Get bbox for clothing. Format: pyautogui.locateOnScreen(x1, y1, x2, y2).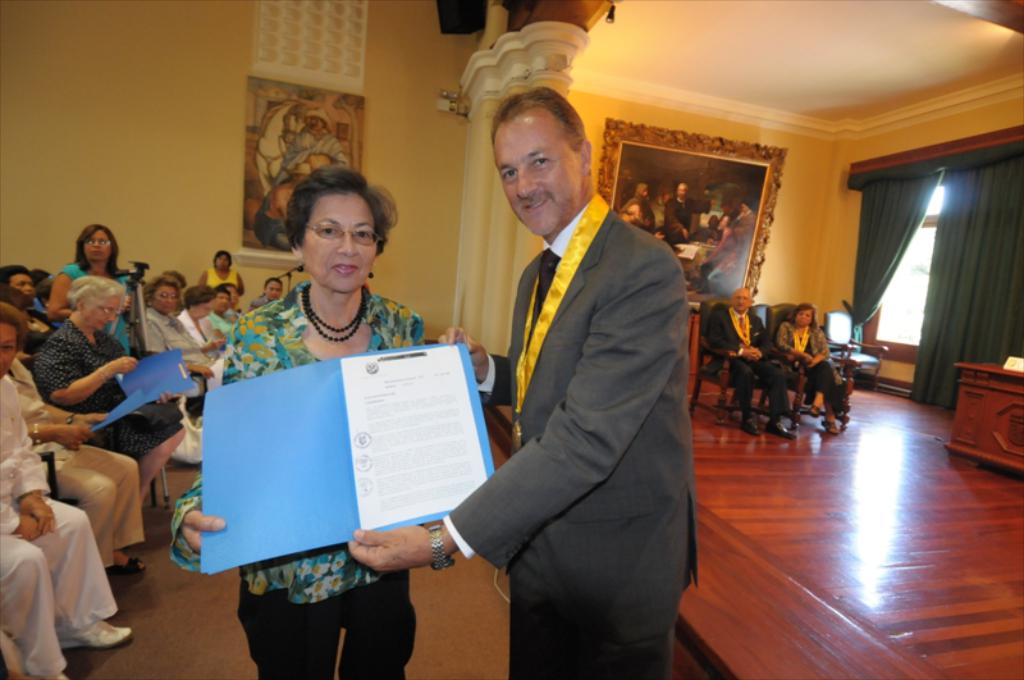
pyautogui.locateOnScreen(774, 318, 842, 420).
